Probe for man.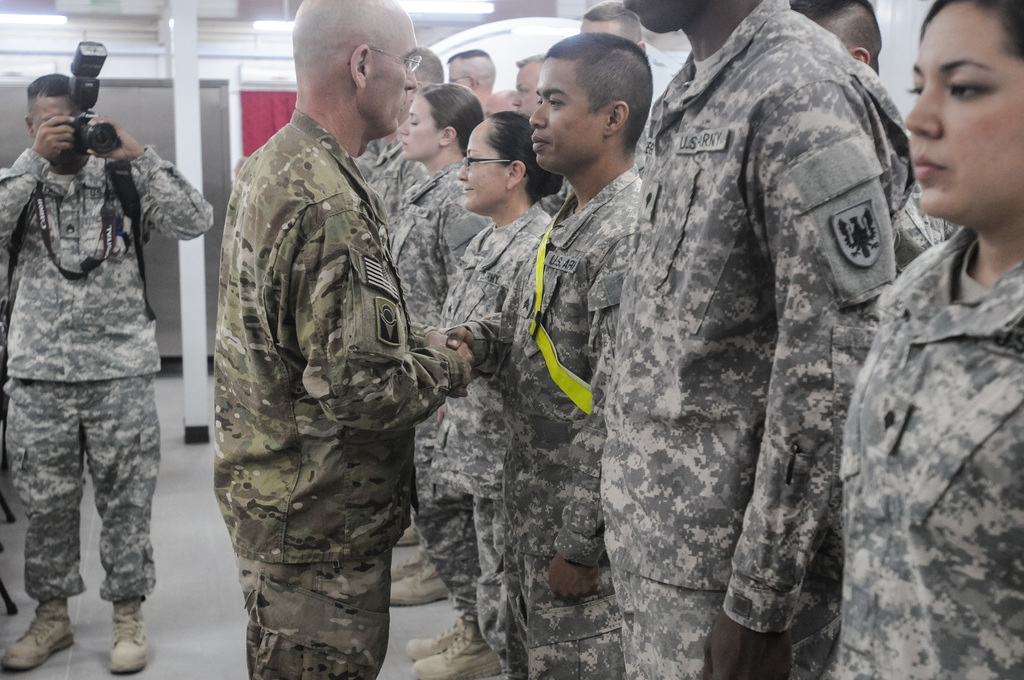
Probe result: 481 89 515 118.
